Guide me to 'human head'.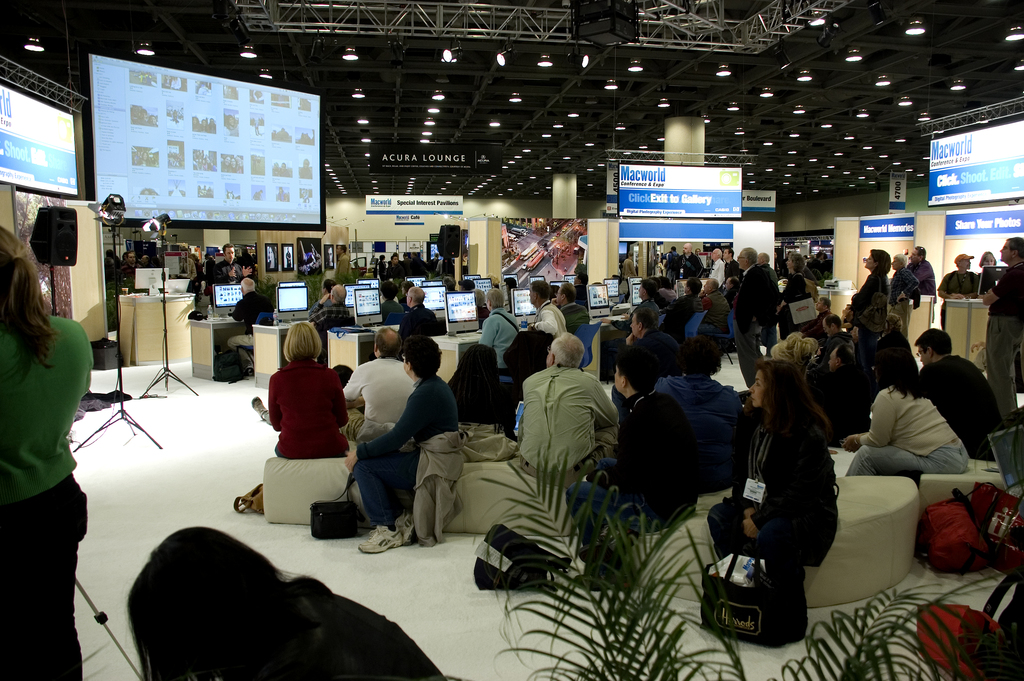
Guidance: <box>635,277,659,299</box>.
